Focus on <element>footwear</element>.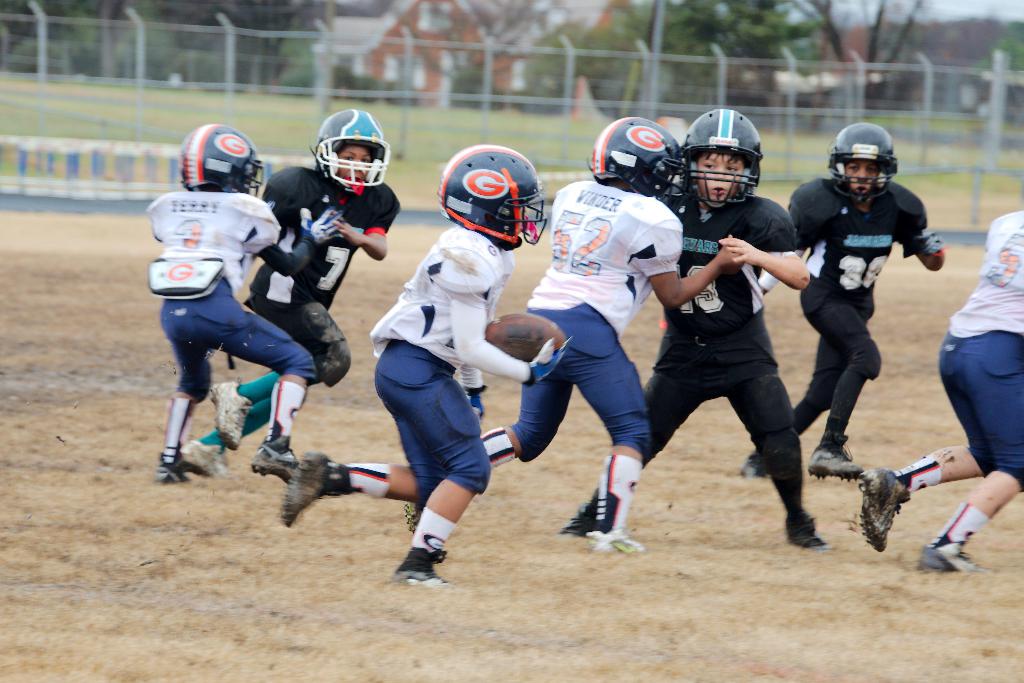
Focused at (248,451,299,488).
